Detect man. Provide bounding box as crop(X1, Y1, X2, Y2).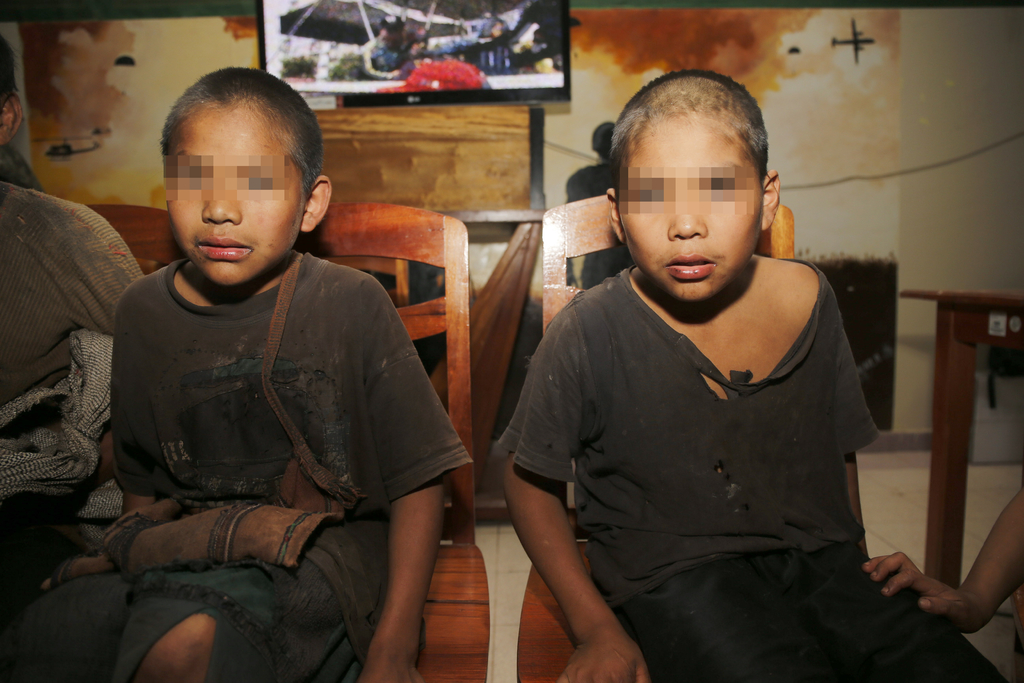
crop(89, 66, 440, 566).
